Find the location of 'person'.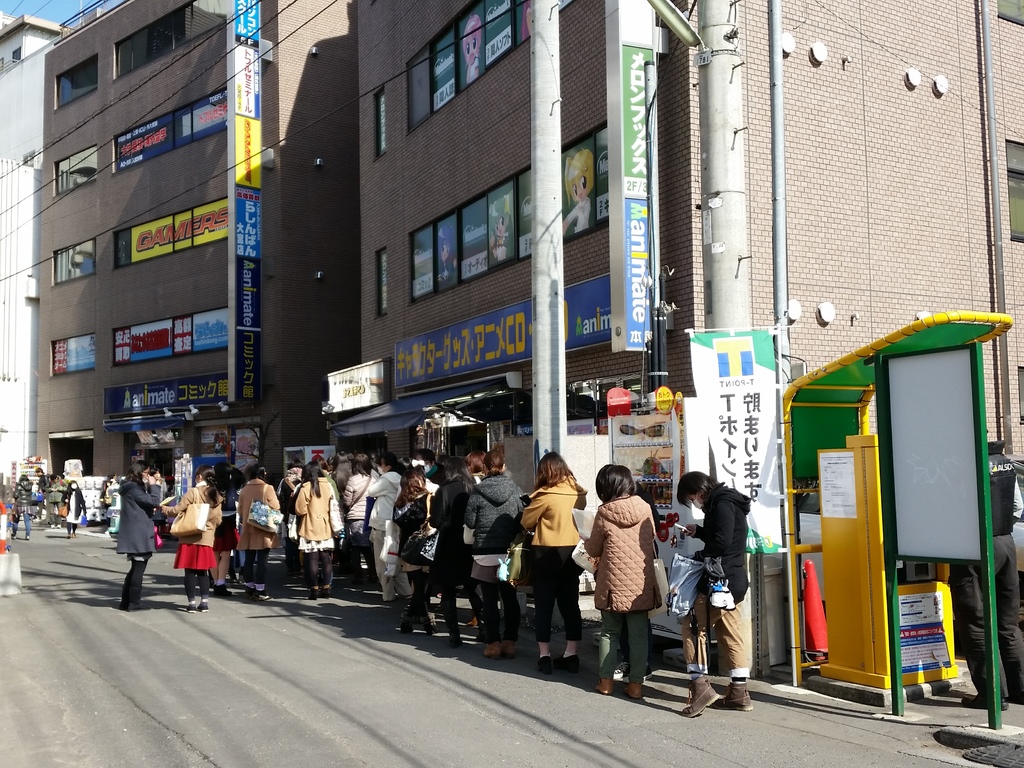
Location: <bbox>462, 445, 522, 660</bbox>.
